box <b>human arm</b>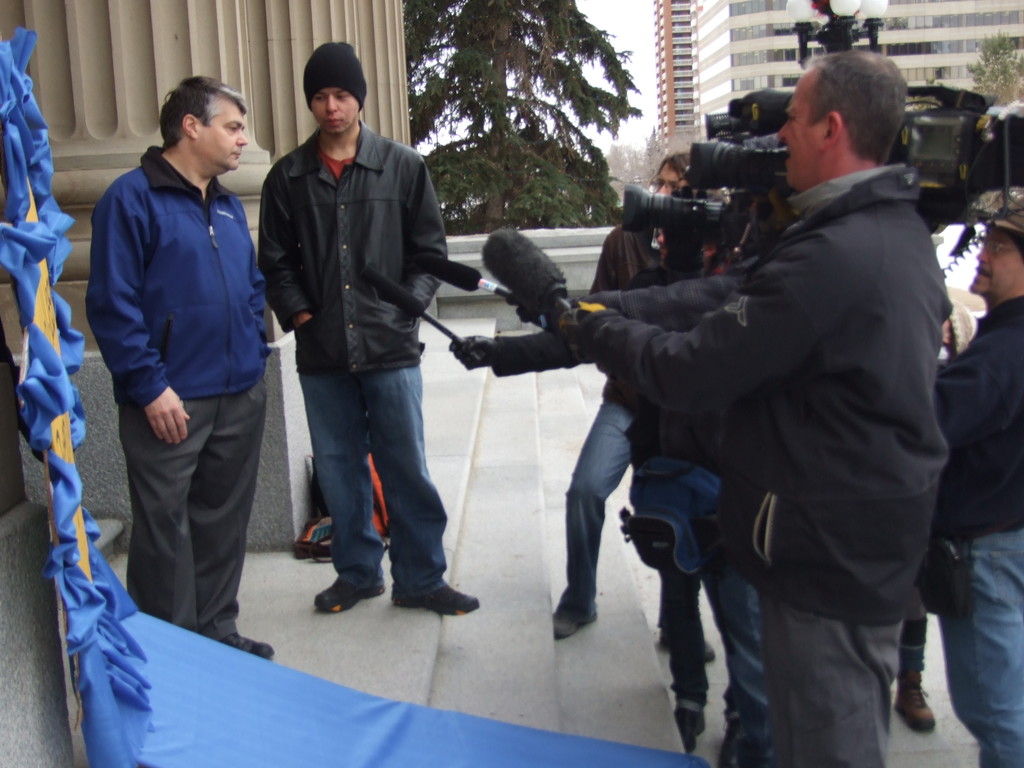
bbox=[930, 348, 993, 450]
